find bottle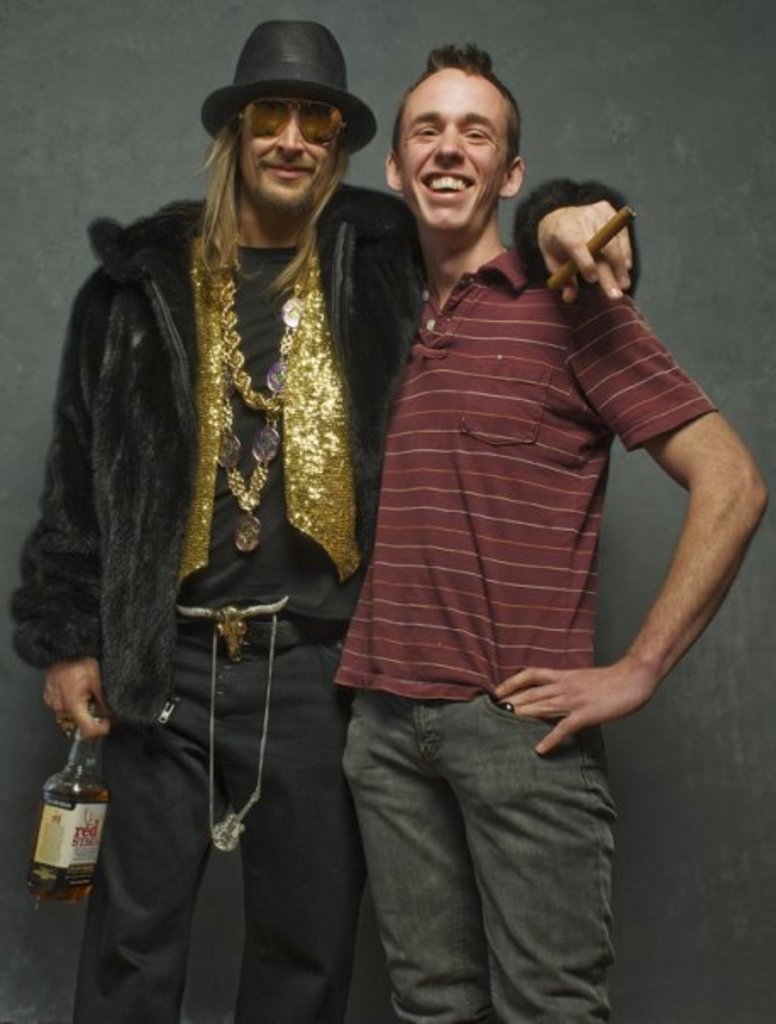
bbox(22, 729, 112, 915)
